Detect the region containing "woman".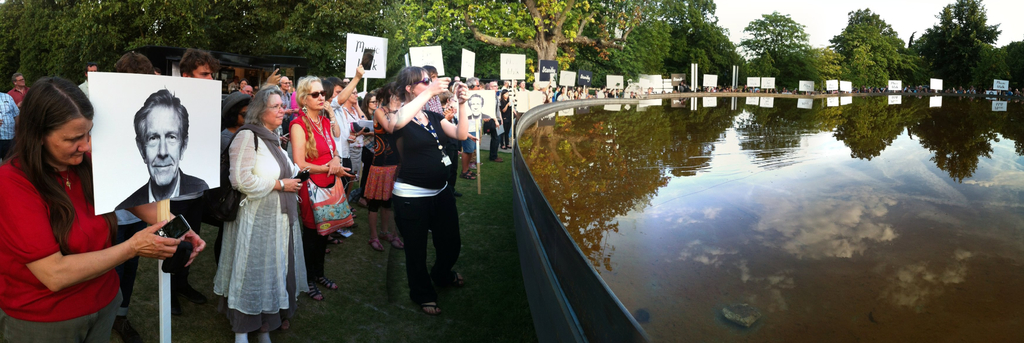
locate(358, 97, 408, 253).
